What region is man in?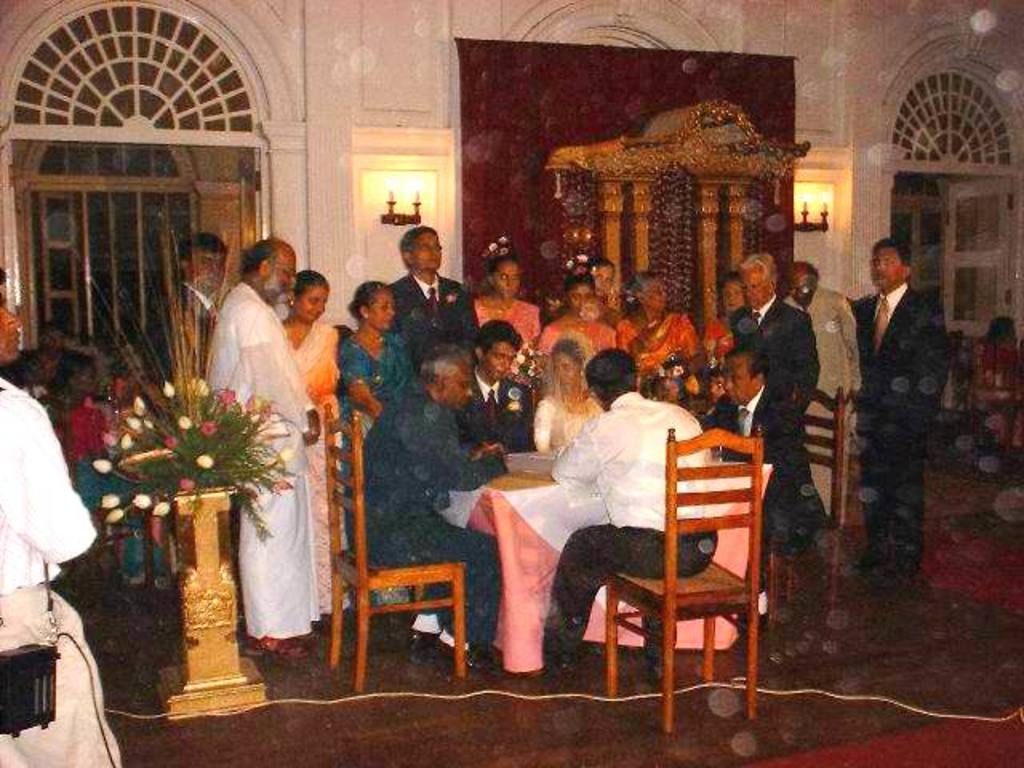
bbox=[344, 344, 498, 674].
